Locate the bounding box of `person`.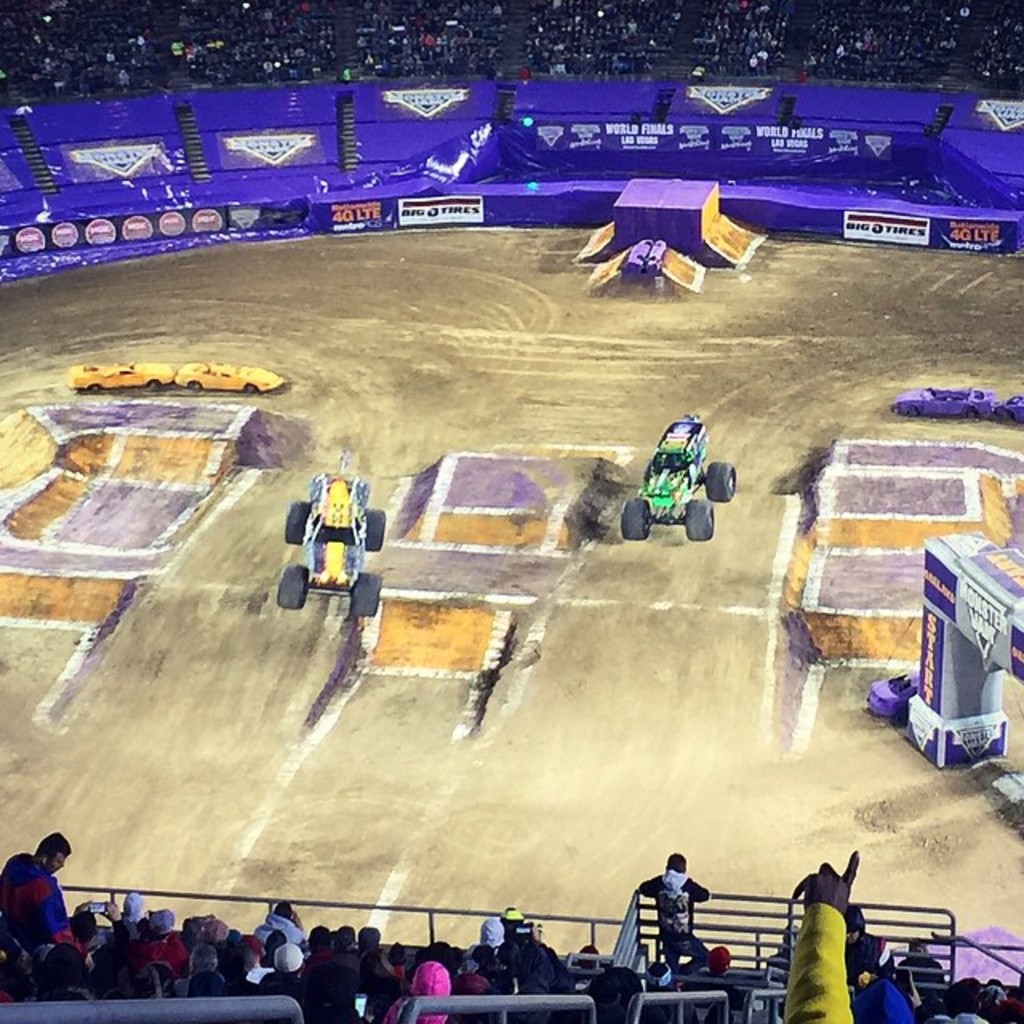
Bounding box: locate(48, 947, 93, 998).
